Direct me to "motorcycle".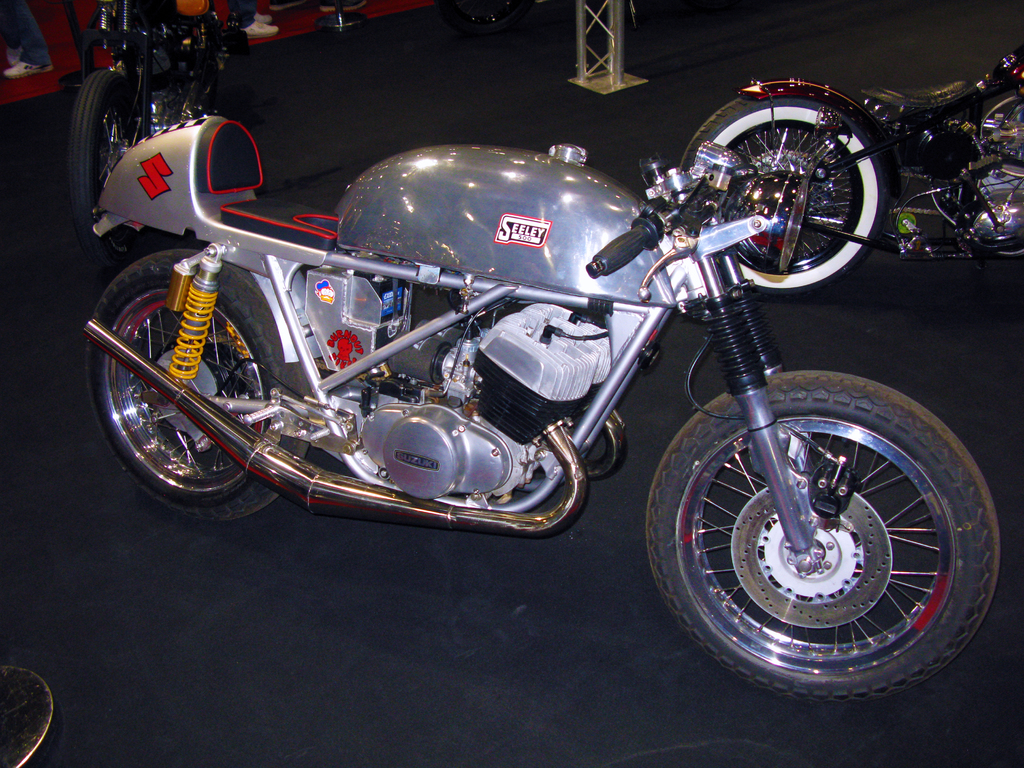
Direction: crop(0, 641, 68, 762).
